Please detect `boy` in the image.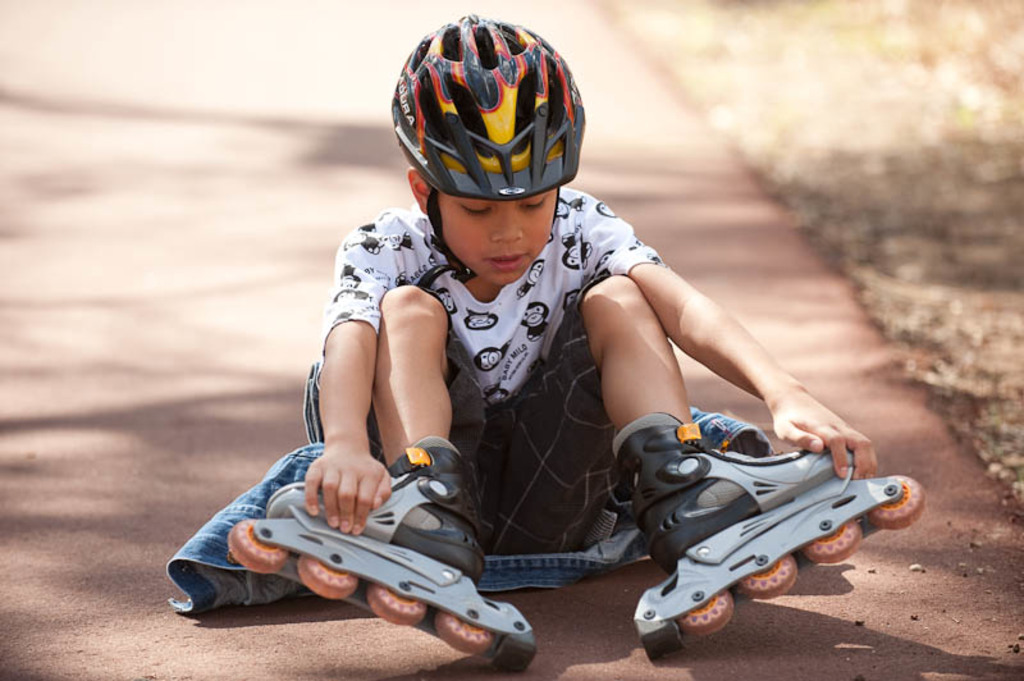
[242,19,919,668].
